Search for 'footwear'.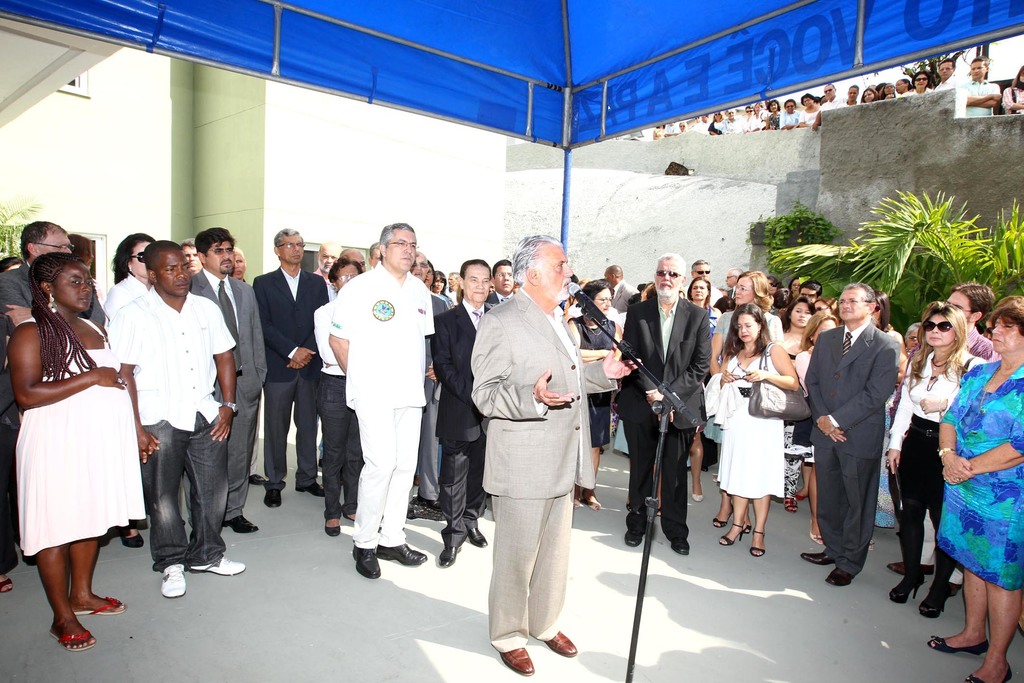
Found at Rect(376, 537, 430, 571).
